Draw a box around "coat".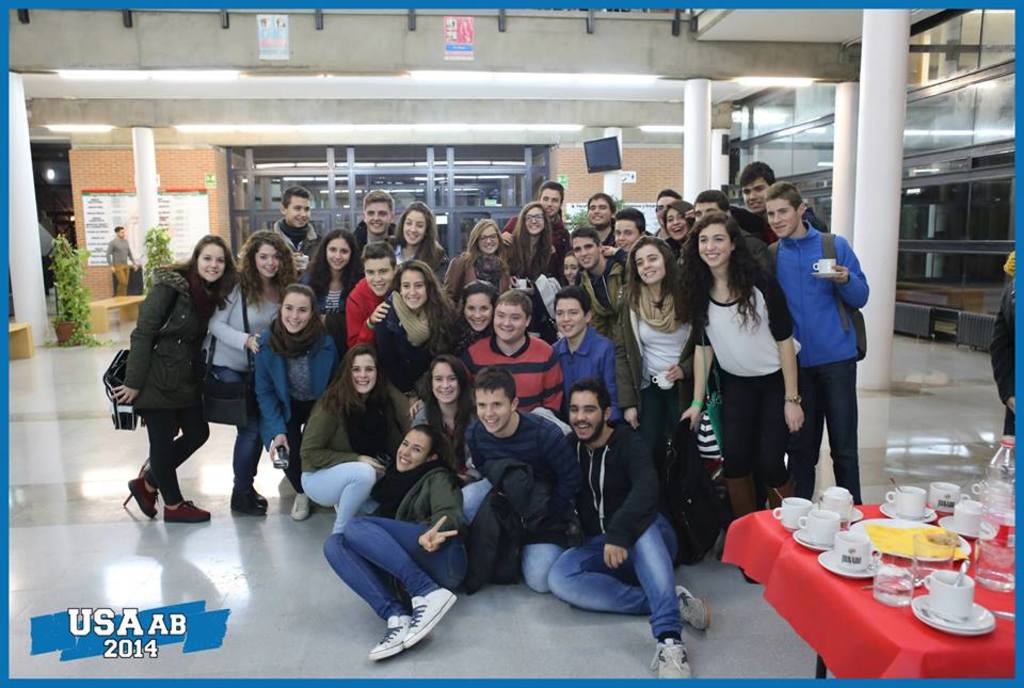
left=435, top=246, right=512, bottom=309.
